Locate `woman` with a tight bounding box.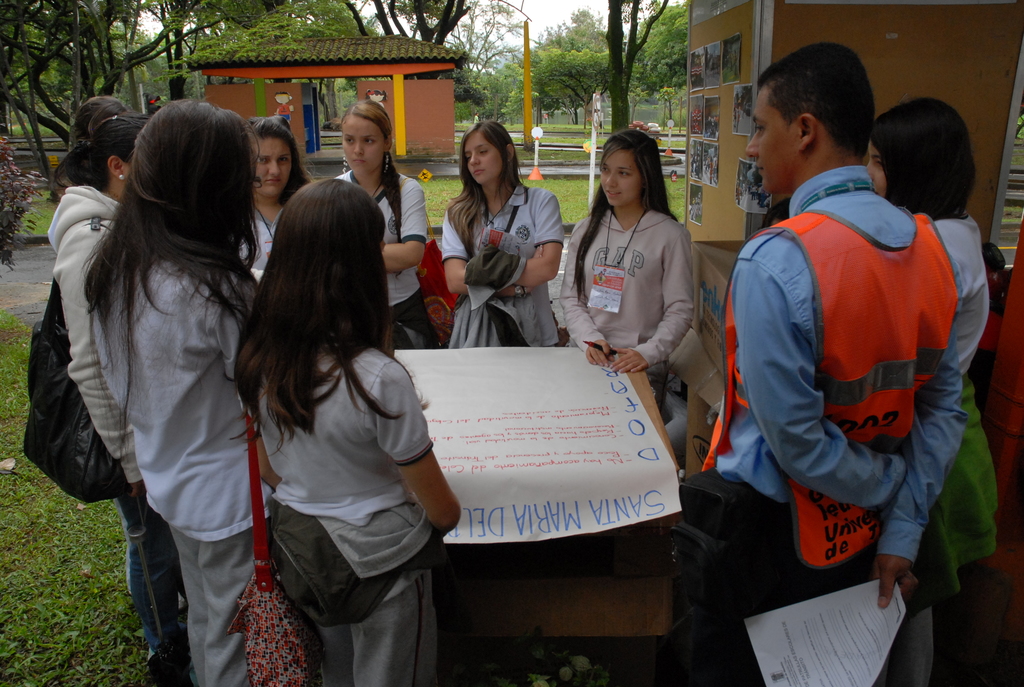
bbox=[866, 102, 1002, 686].
